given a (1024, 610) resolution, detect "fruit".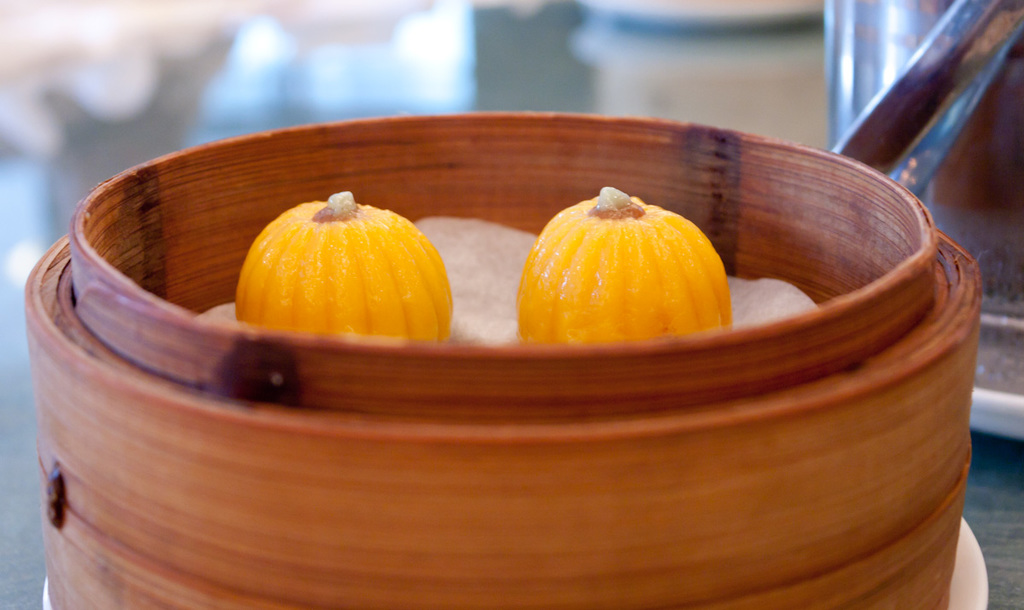
Rect(231, 189, 457, 350).
